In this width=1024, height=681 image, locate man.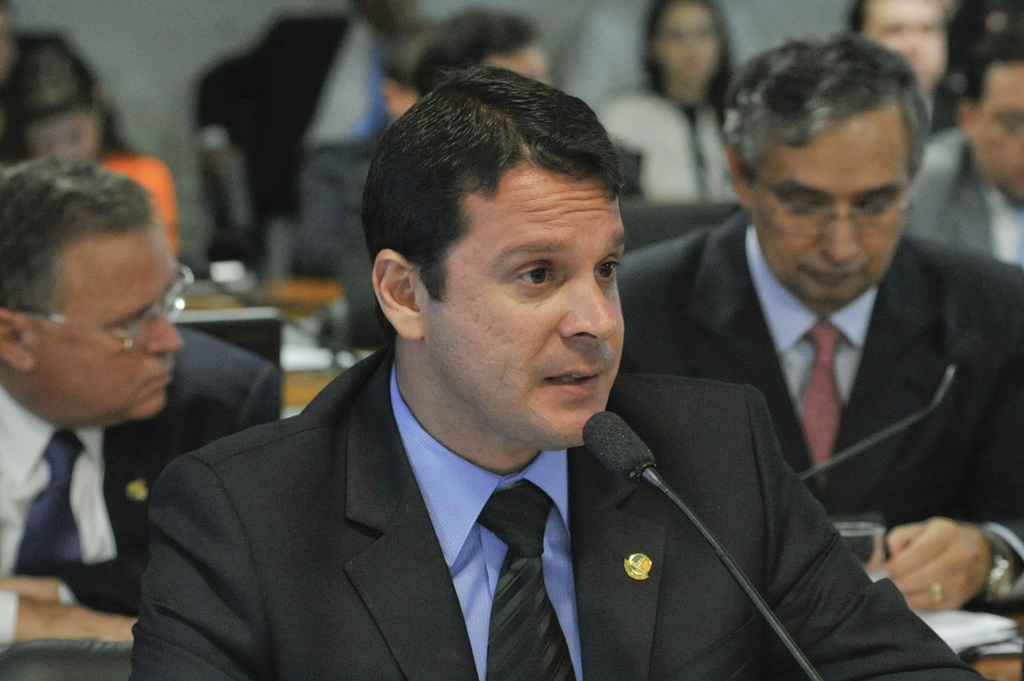
Bounding box: l=900, t=40, r=1023, b=269.
